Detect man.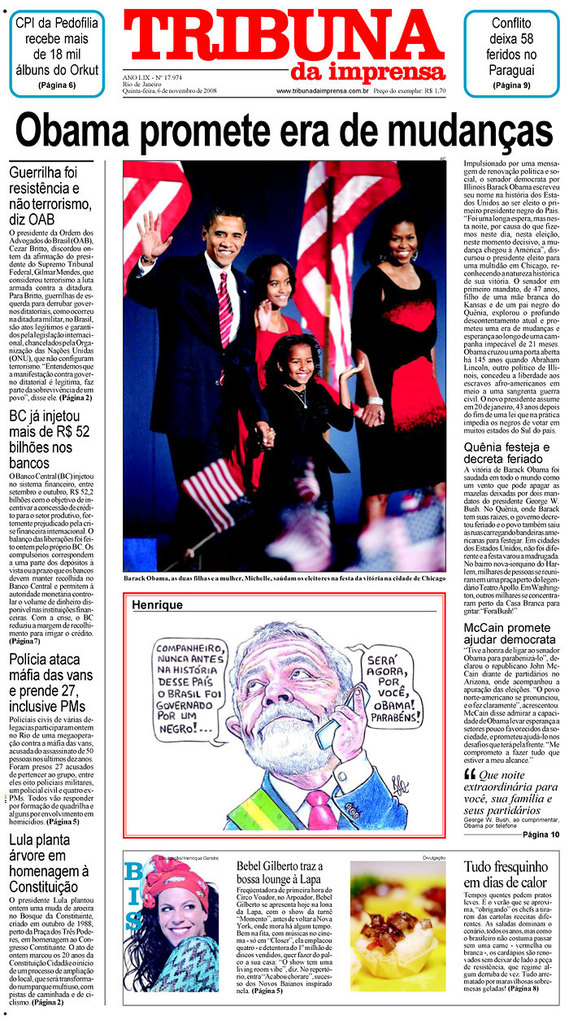
Detected at 121,849,216,991.
